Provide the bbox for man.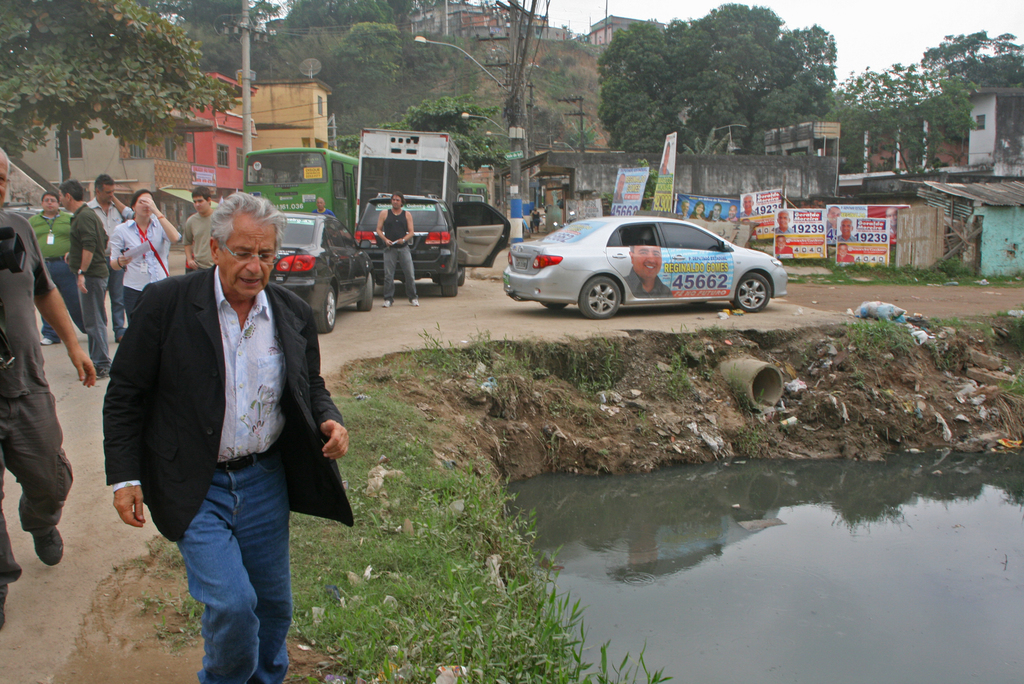
detection(776, 210, 796, 235).
